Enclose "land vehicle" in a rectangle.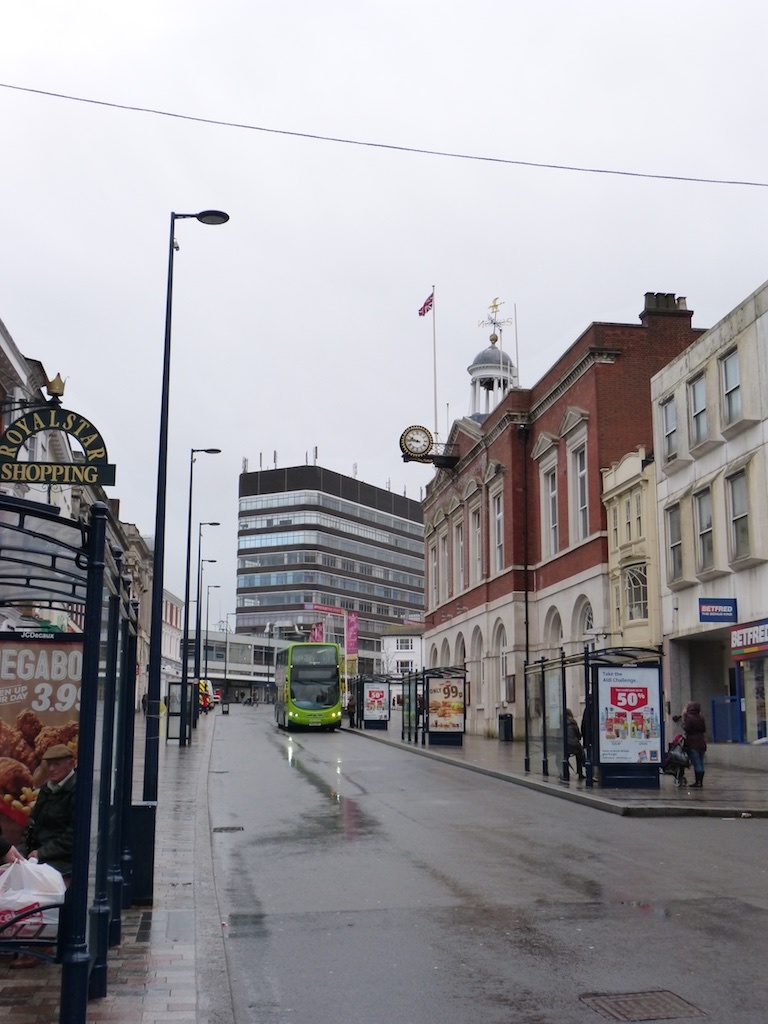
{"x1": 268, "y1": 641, "x2": 339, "y2": 735}.
